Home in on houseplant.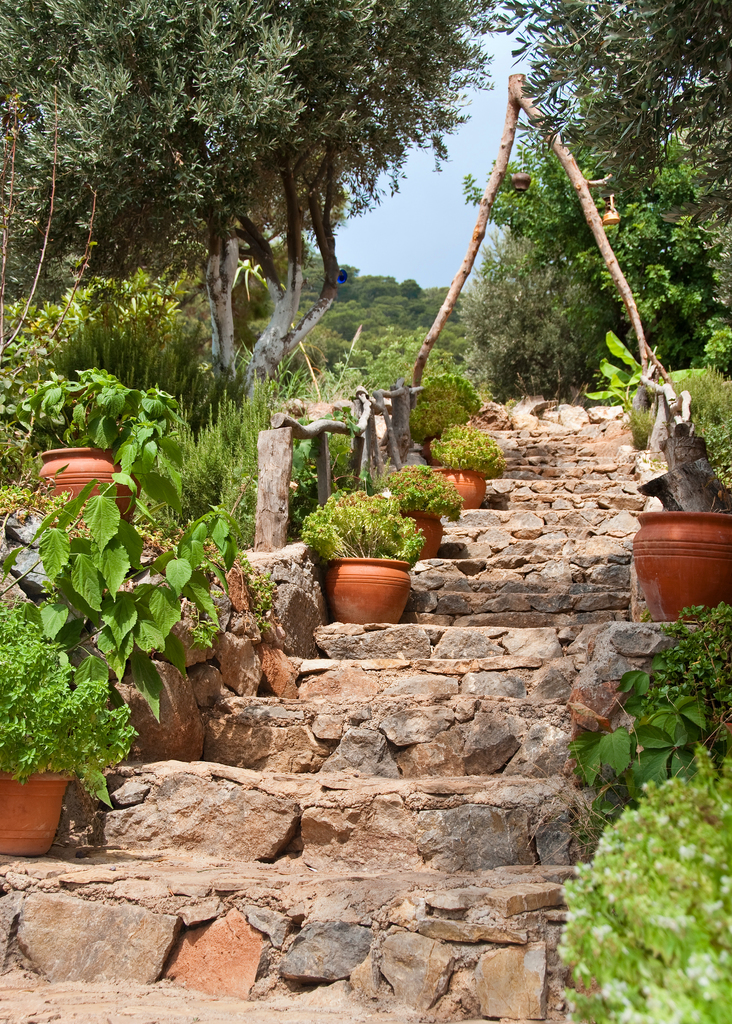
Homed in at 420,429,518,518.
